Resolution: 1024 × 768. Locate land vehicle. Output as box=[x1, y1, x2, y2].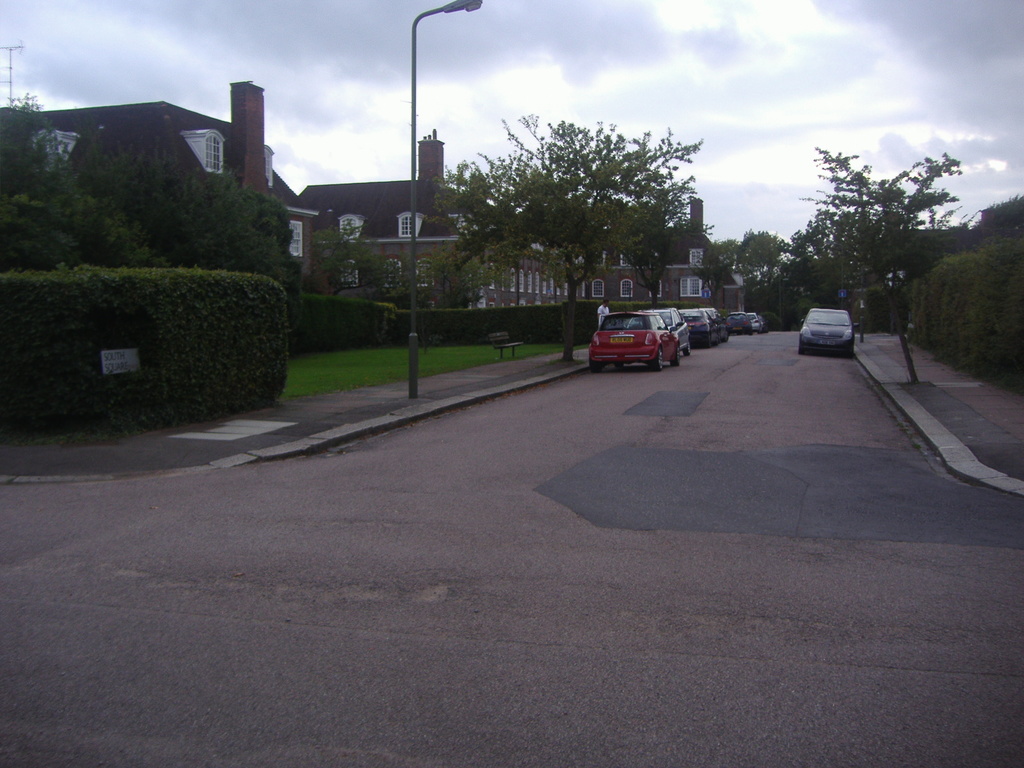
box=[695, 309, 721, 346].
